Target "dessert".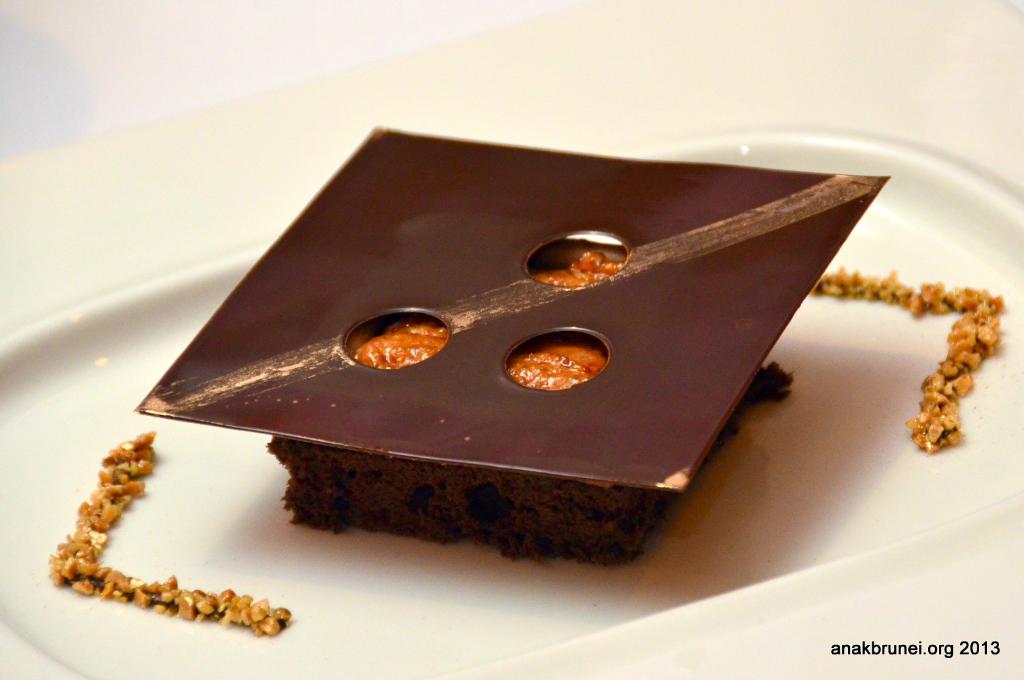
Target region: l=45, t=431, r=292, b=635.
